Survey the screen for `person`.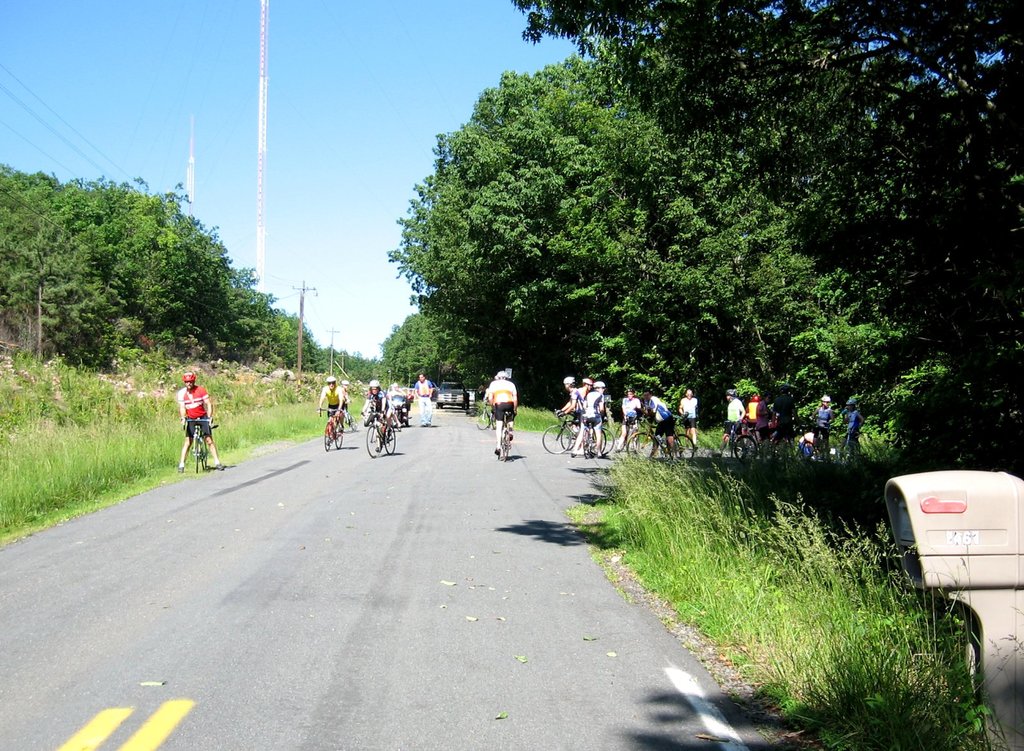
Survey found: (left=165, top=359, right=219, bottom=467).
